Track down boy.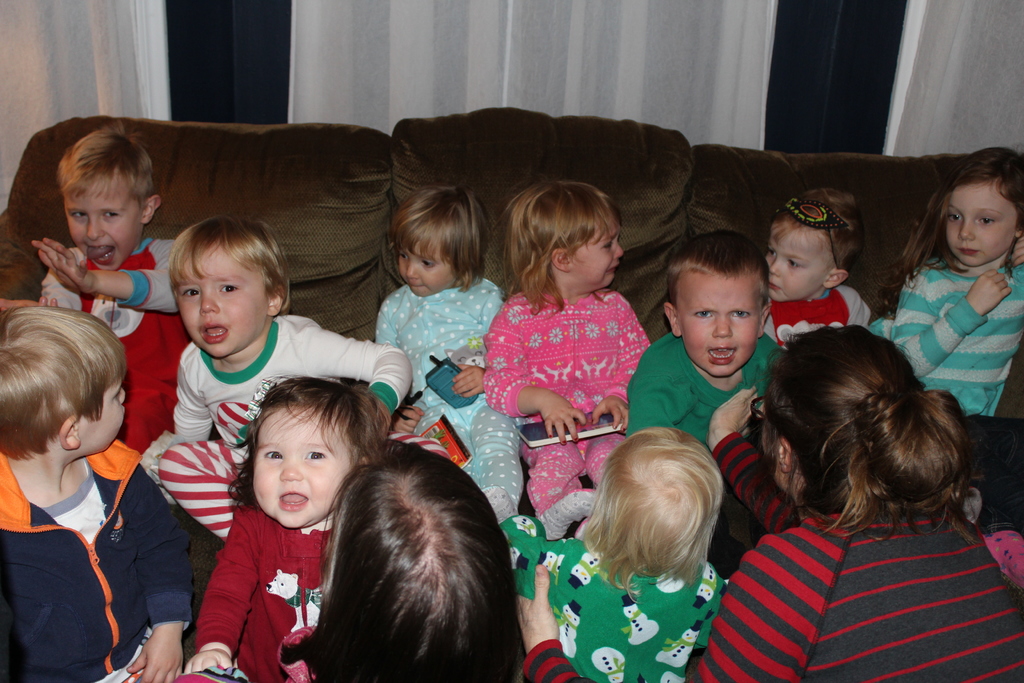
Tracked to rect(173, 219, 422, 537).
